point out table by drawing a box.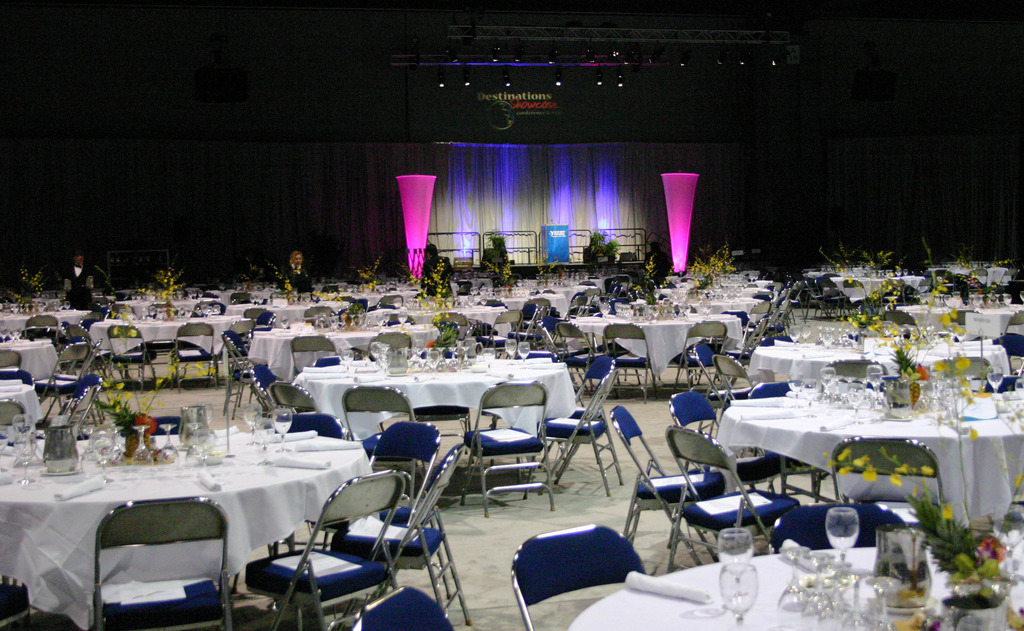
x1=0 y1=340 x2=56 y2=362.
